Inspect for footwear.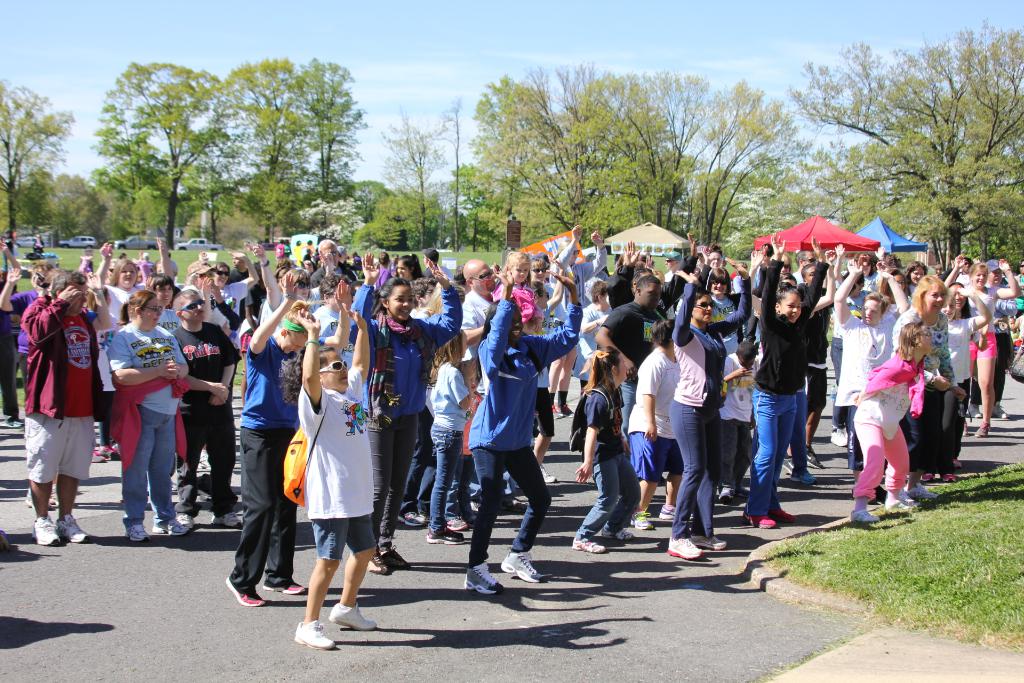
Inspection: rect(828, 432, 848, 452).
